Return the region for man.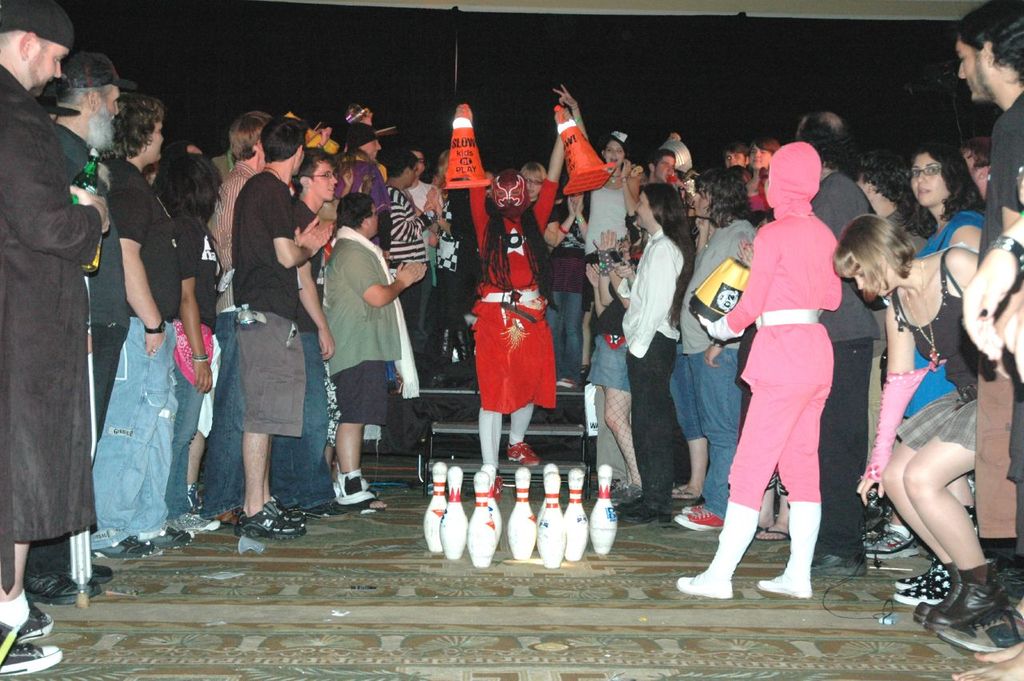
<region>19, 47, 145, 603</region>.
